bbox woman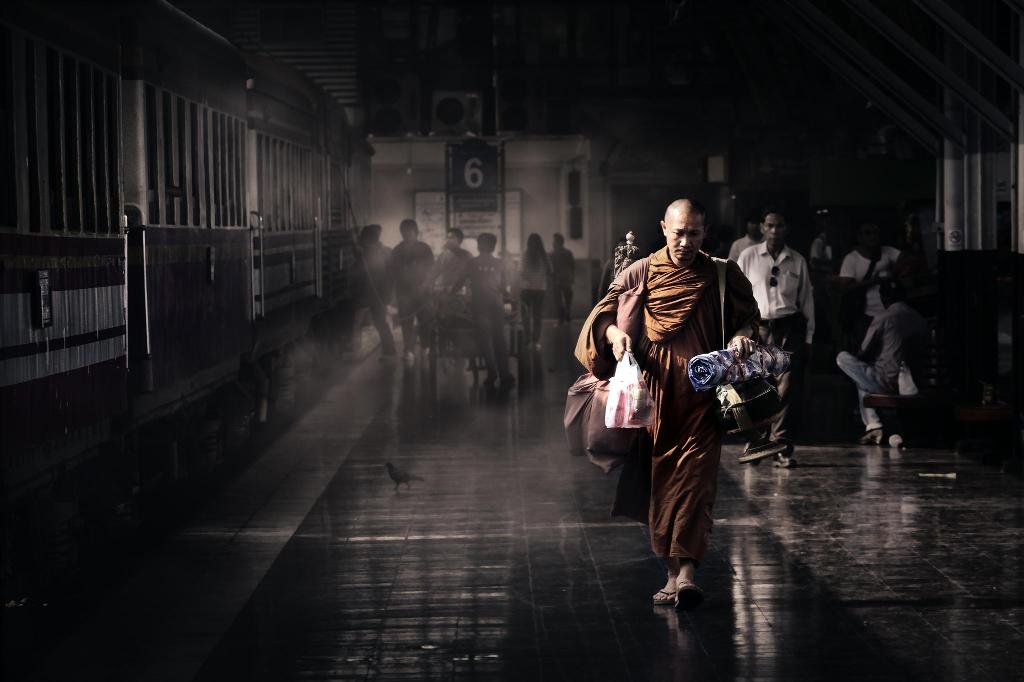
<bbox>515, 237, 557, 349</bbox>
